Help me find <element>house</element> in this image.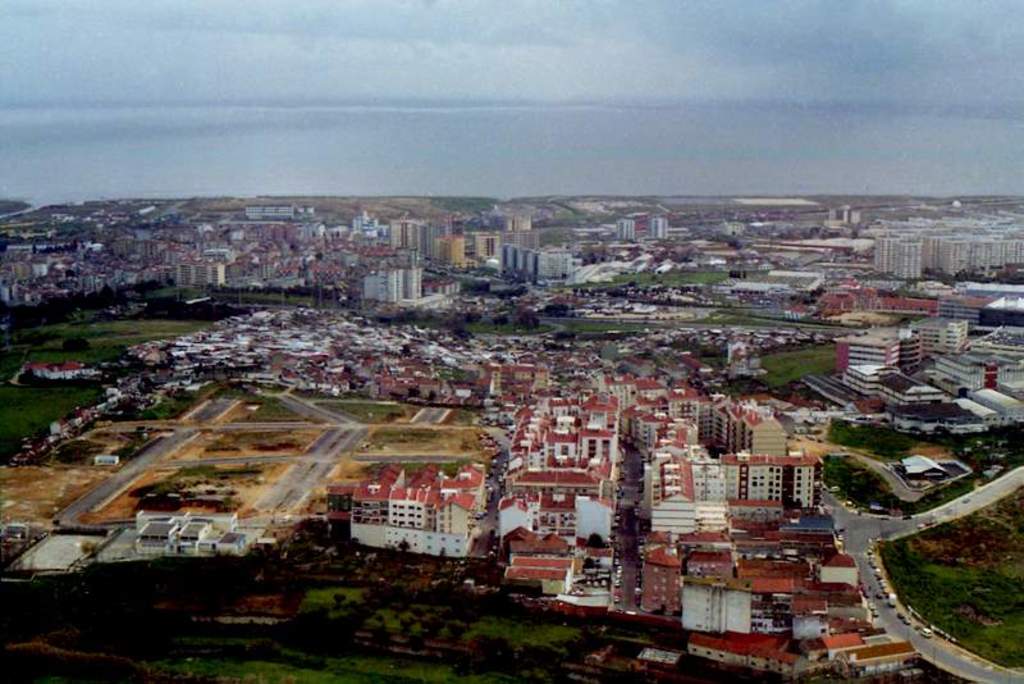
Found it: crop(468, 219, 539, 261).
